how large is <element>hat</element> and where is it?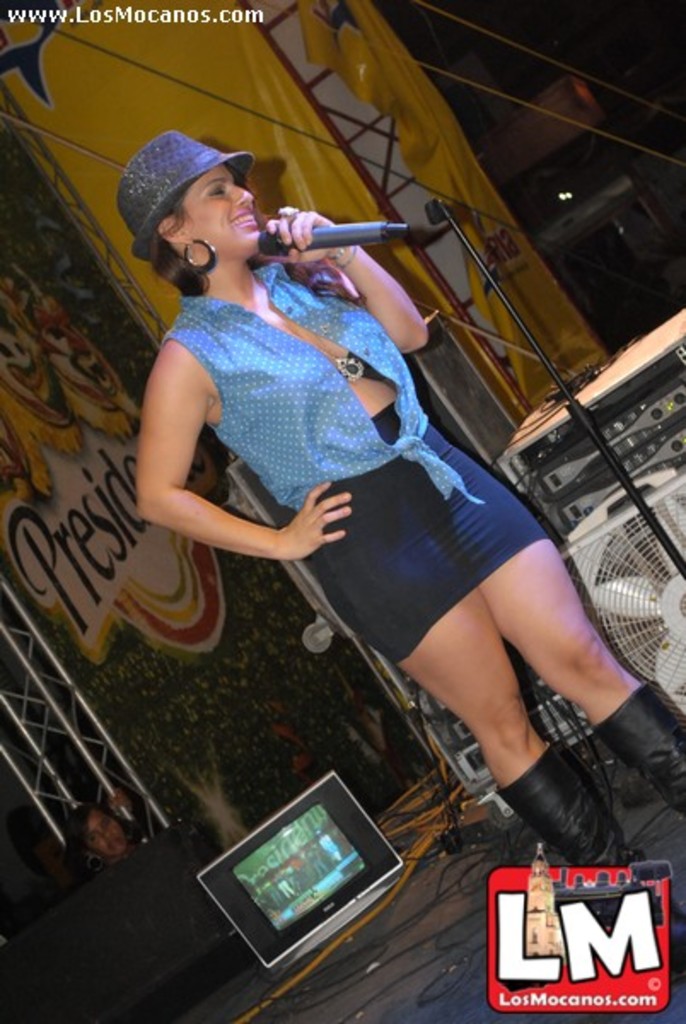
Bounding box: box(114, 128, 254, 268).
